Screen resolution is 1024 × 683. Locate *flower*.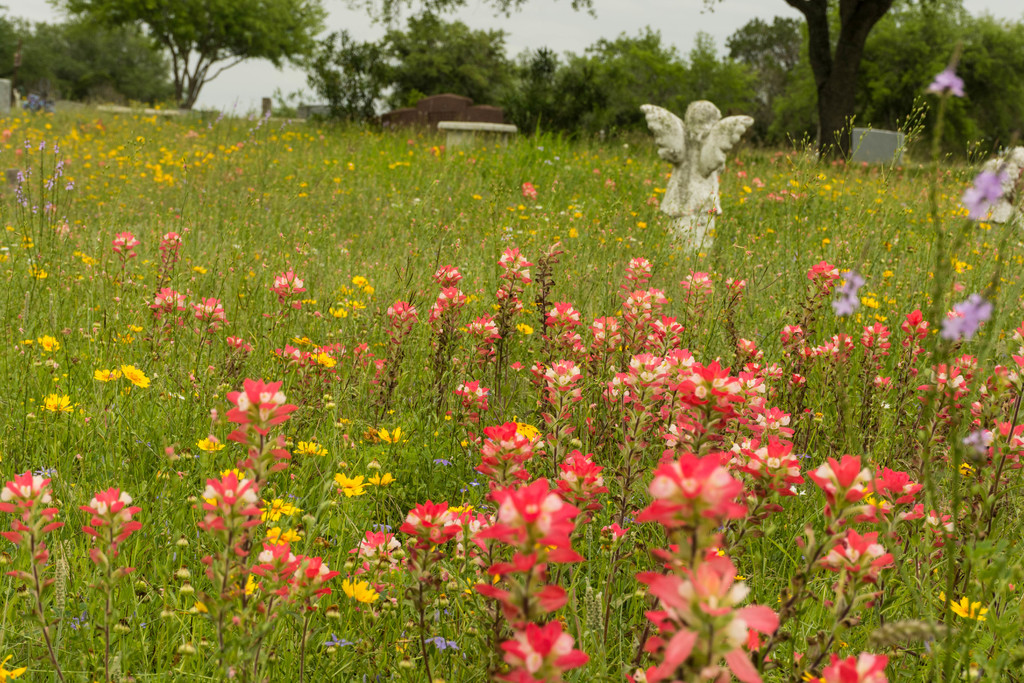
region(289, 440, 328, 454).
